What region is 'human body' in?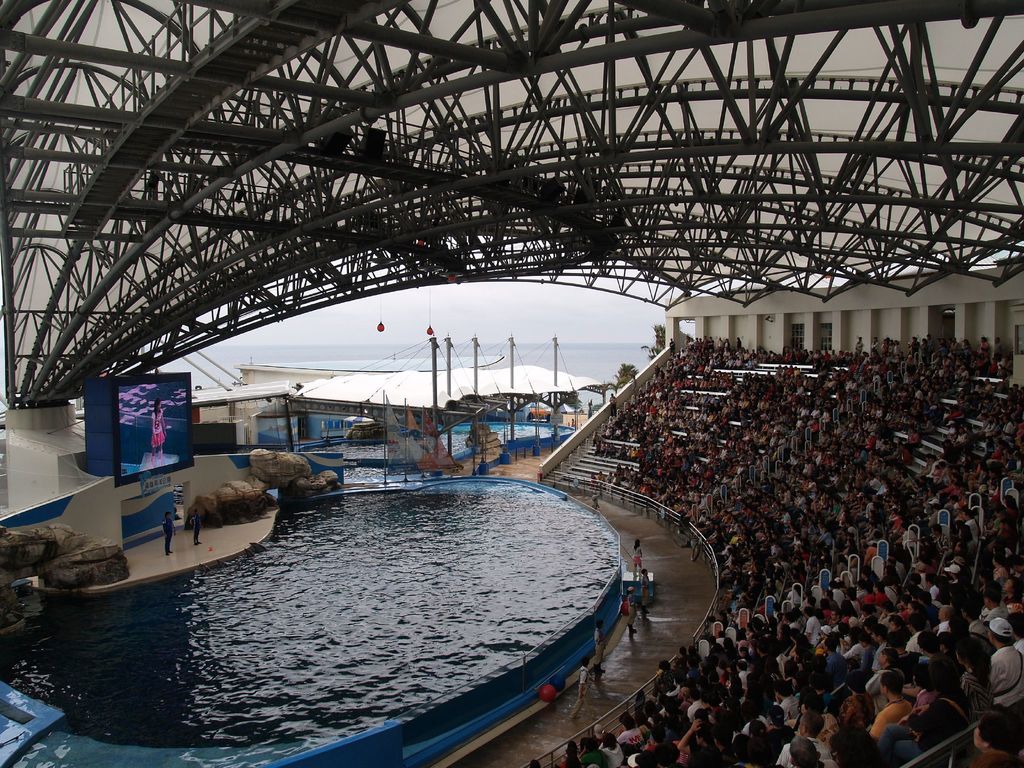
l=604, t=390, r=618, b=417.
